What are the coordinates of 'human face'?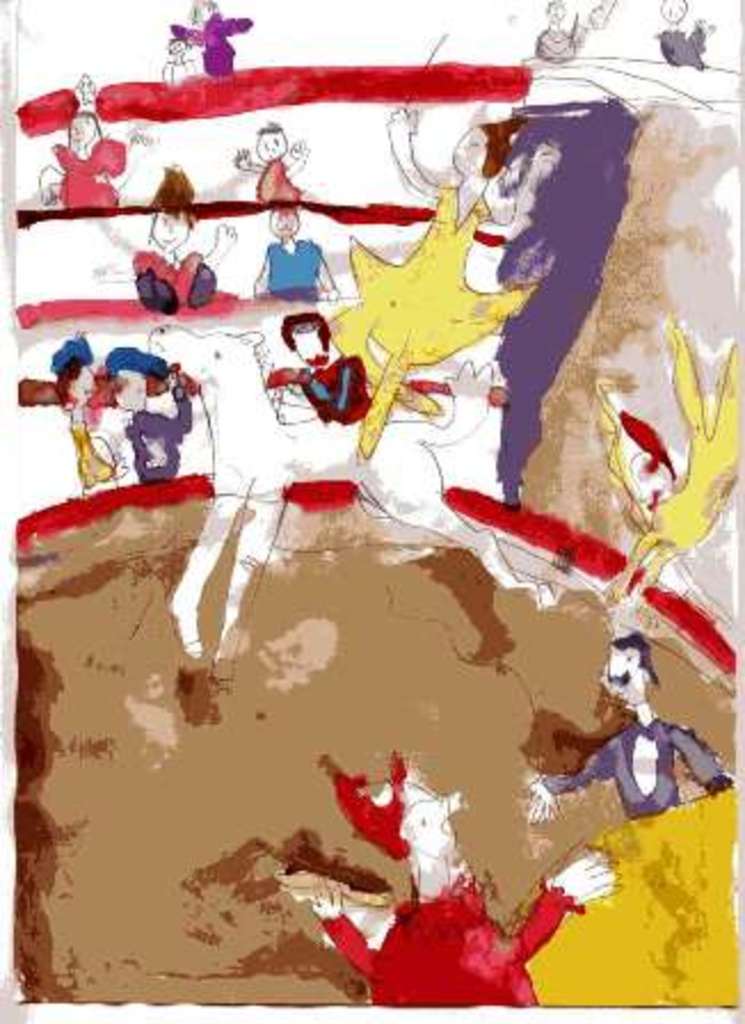
region(258, 128, 283, 158).
